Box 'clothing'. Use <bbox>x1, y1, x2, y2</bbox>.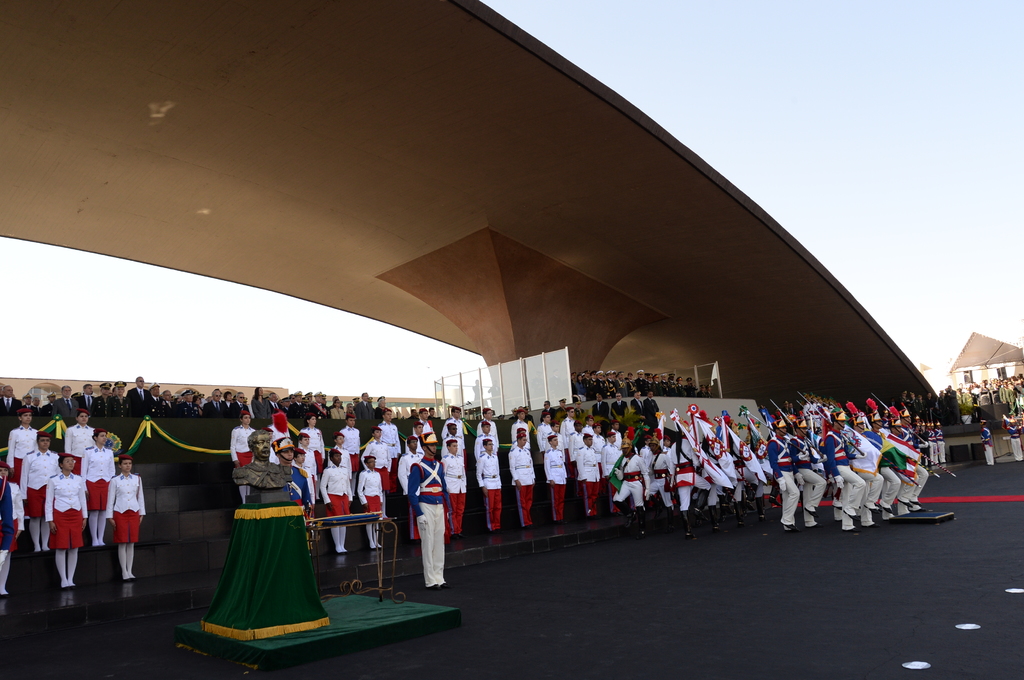
<bbox>591, 400, 612, 419</bbox>.
